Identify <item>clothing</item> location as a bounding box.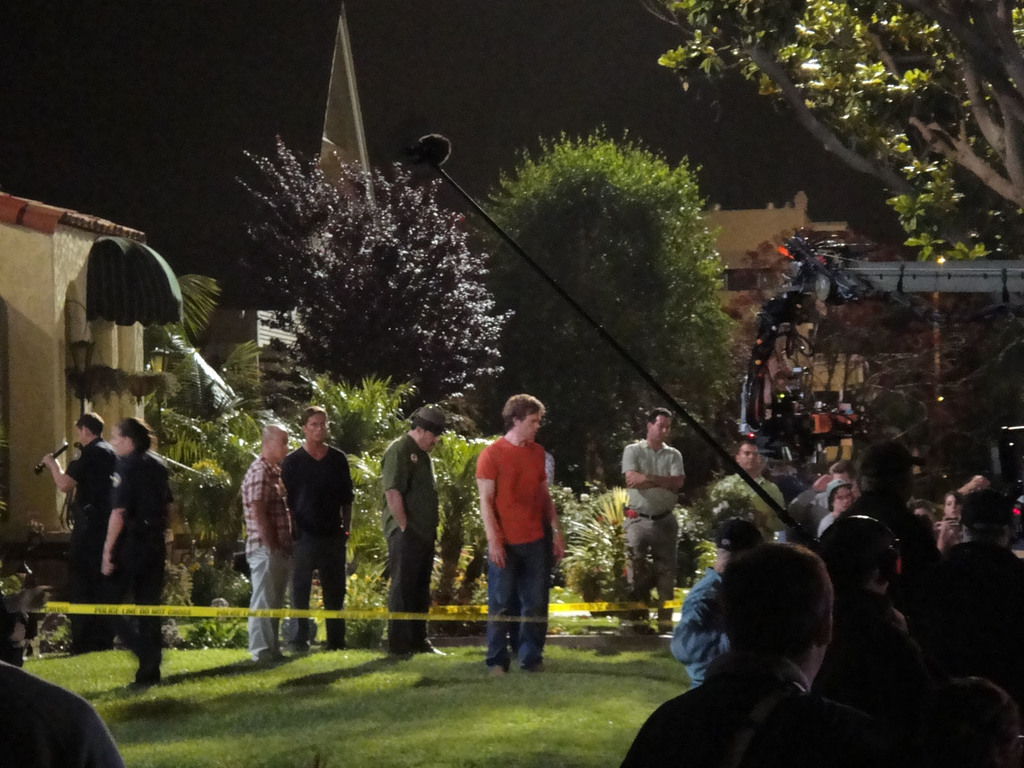
(237,543,288,662).
